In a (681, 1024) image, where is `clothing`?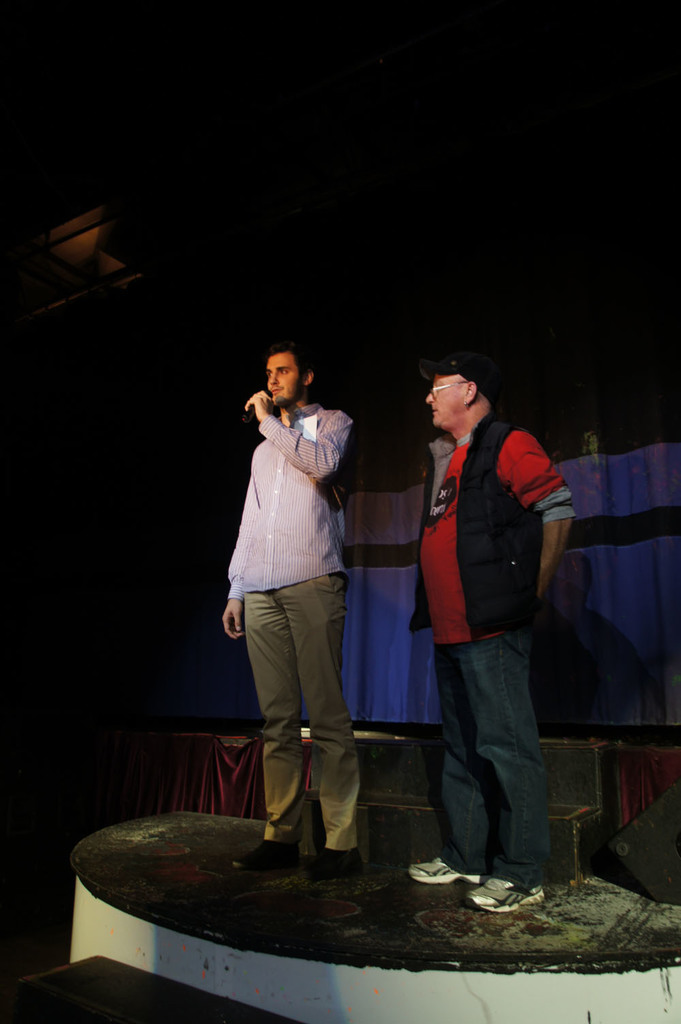
[left=412, top=409, right=580, bottom=882].
